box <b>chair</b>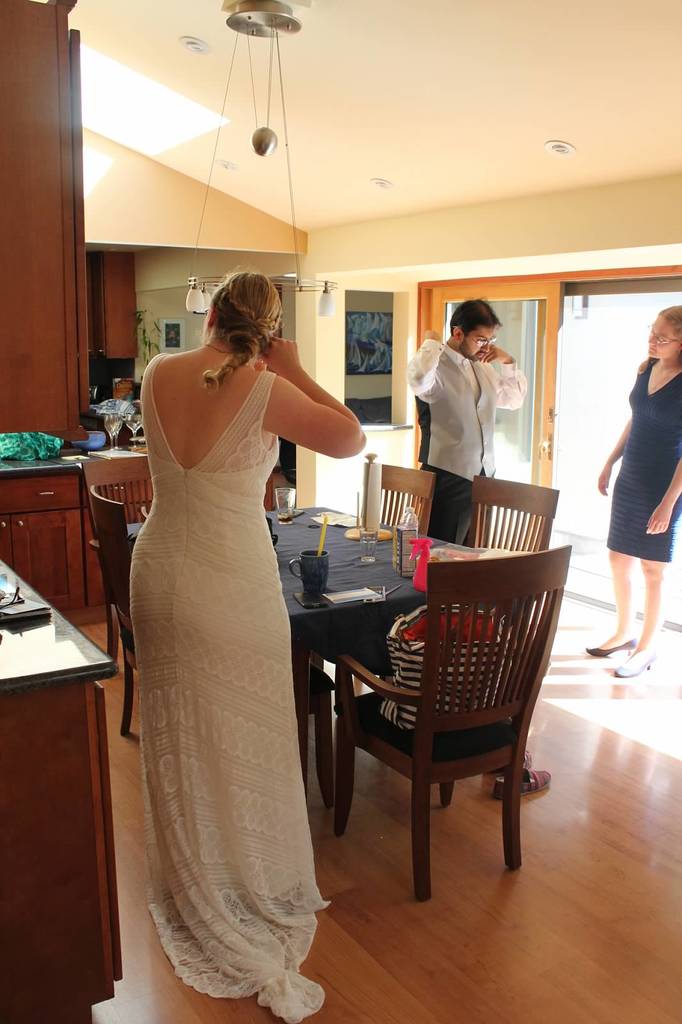
bbox=(90, 487, 141, 739)
